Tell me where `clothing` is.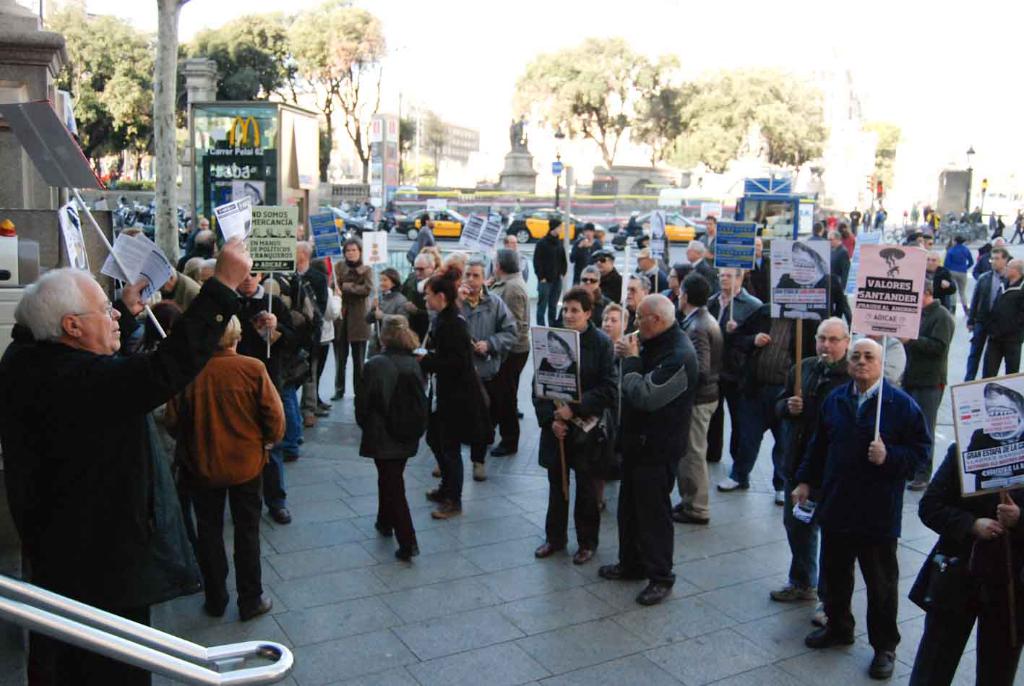
`clothing` is at 963,268,1006,377.
